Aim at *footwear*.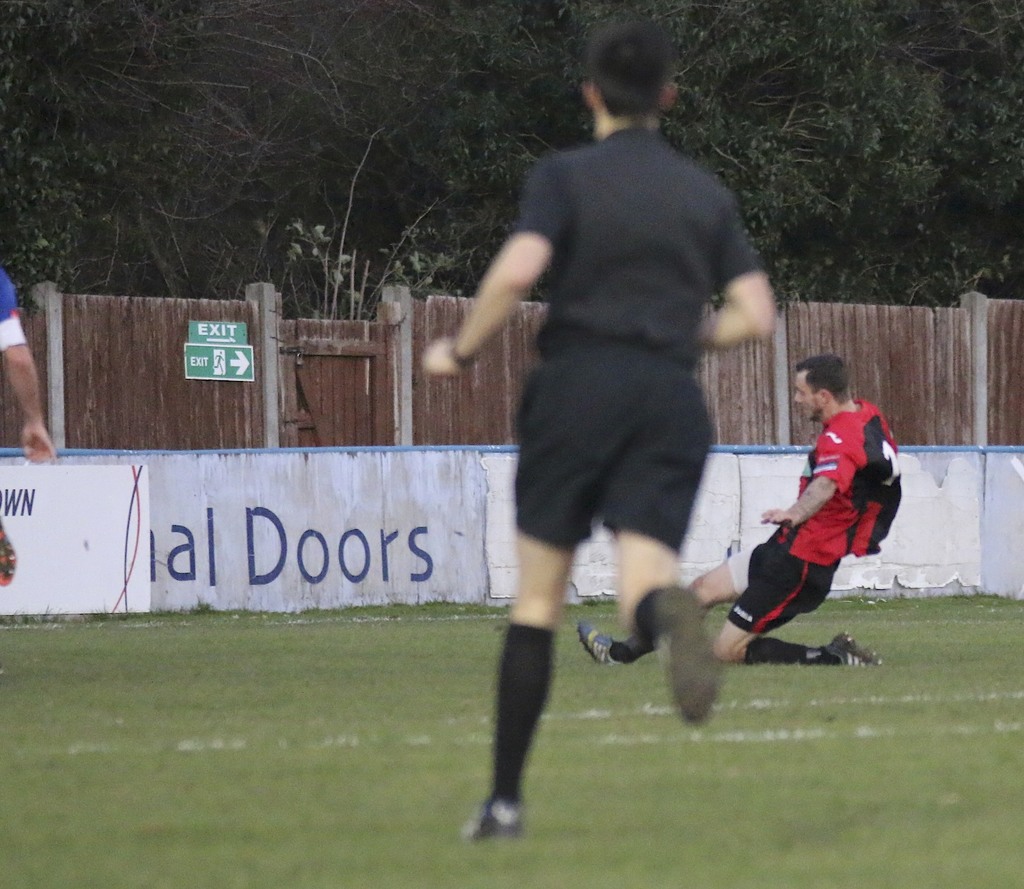
Aimed at <bbox>575, 621, 634, 669</bbox>.
